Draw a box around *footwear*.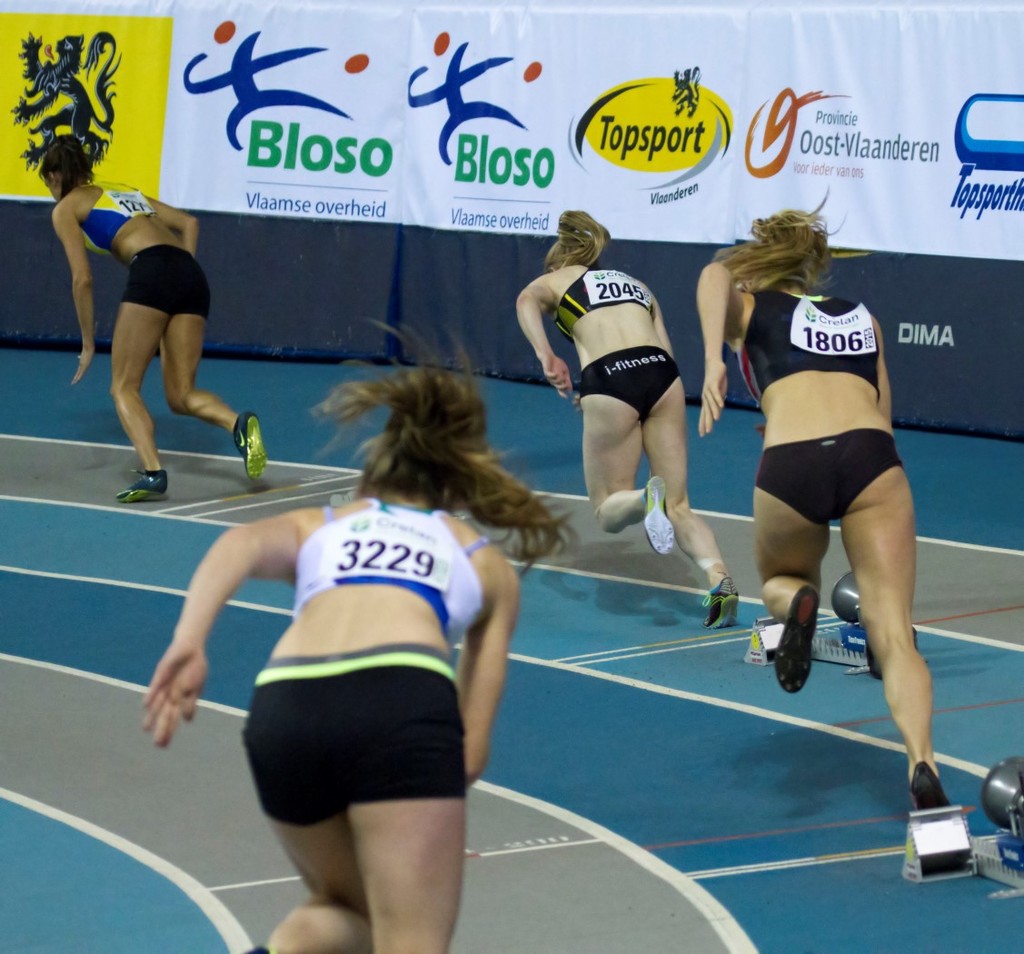
bbox(114, 465, 170, 504).
